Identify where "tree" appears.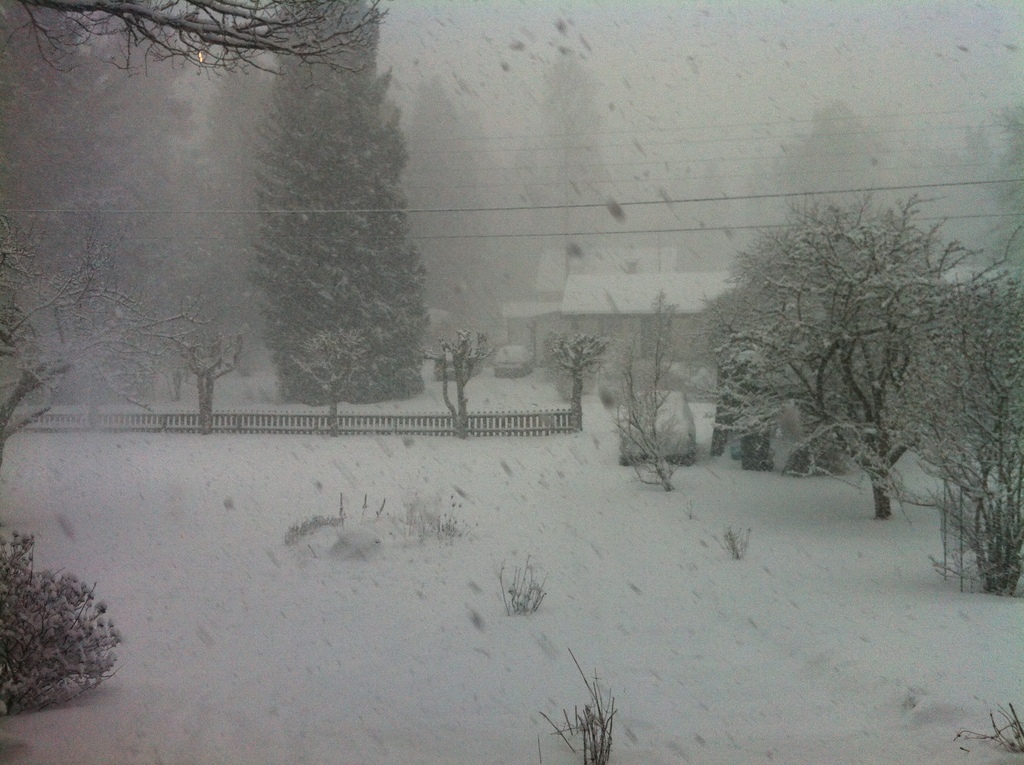
Appears at x1=694, y1=174, x2=993, y2=542.
